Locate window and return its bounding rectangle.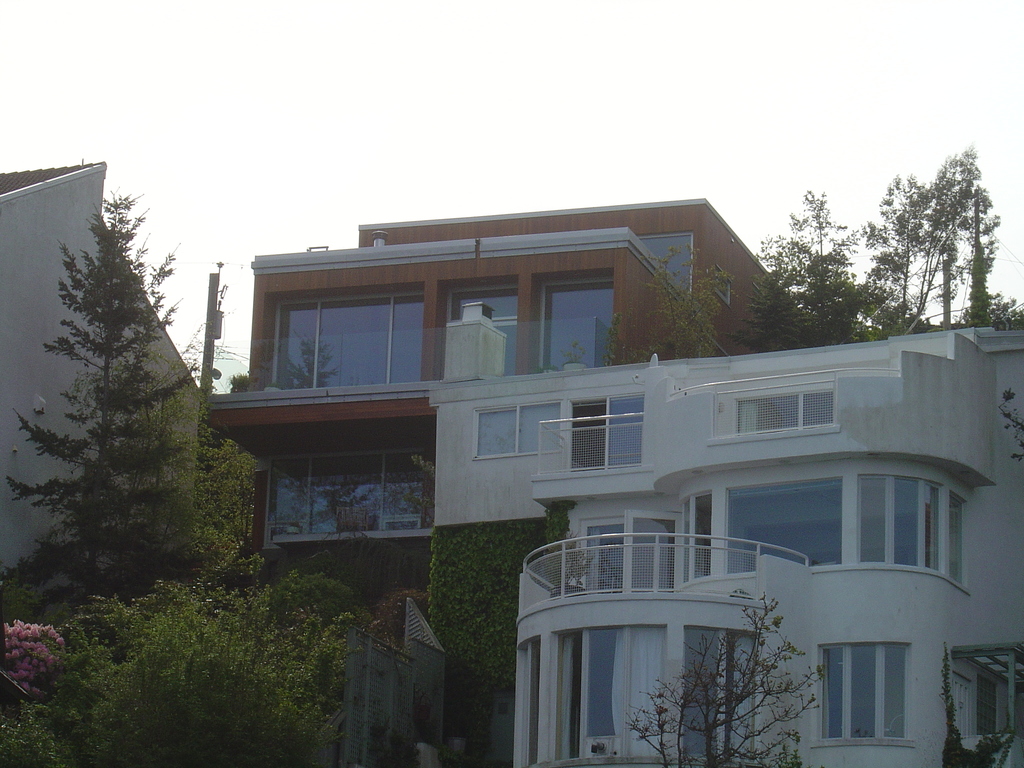
838,641,924,734.
